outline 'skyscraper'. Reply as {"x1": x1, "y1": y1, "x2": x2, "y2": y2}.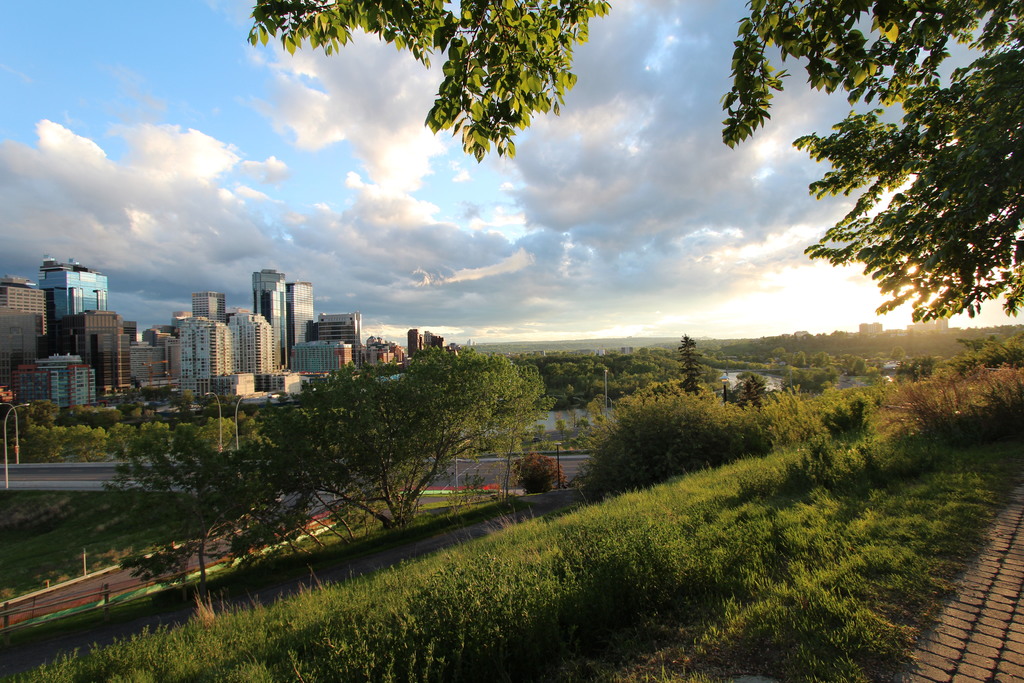
{"x1": 0, "y1": 277, "x2": 73, "y2": 356}.
